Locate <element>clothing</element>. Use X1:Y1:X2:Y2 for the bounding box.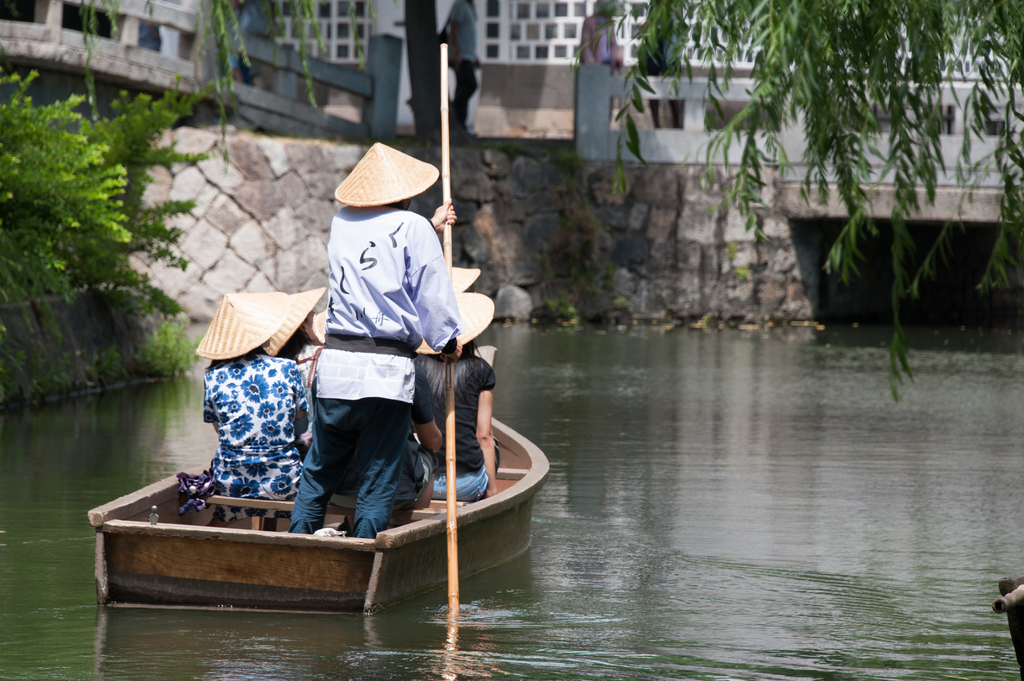
330:363:436:511.
